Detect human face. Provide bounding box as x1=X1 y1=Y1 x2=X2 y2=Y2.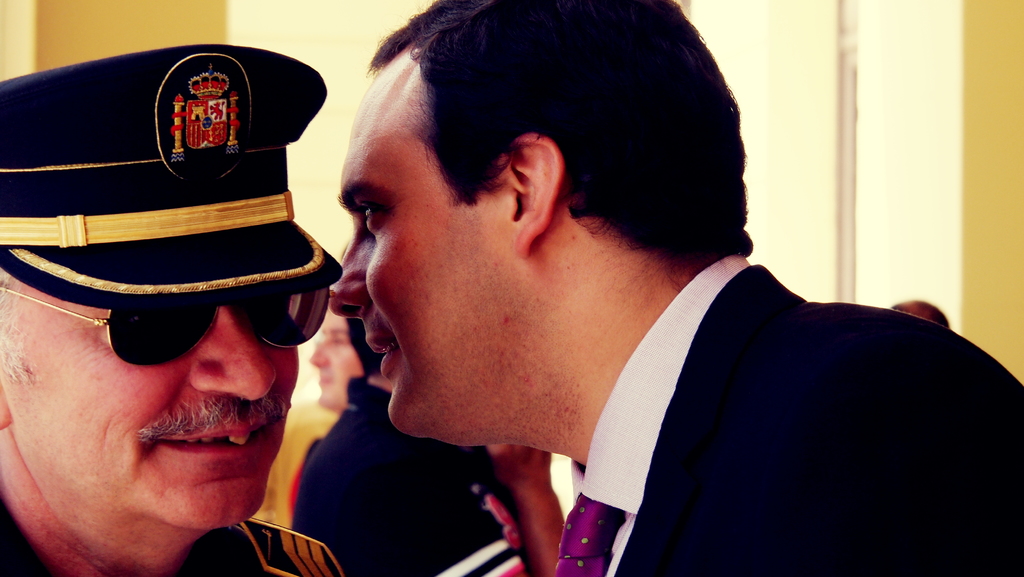
x1=0 y1=286 x2=301 y2=529.
